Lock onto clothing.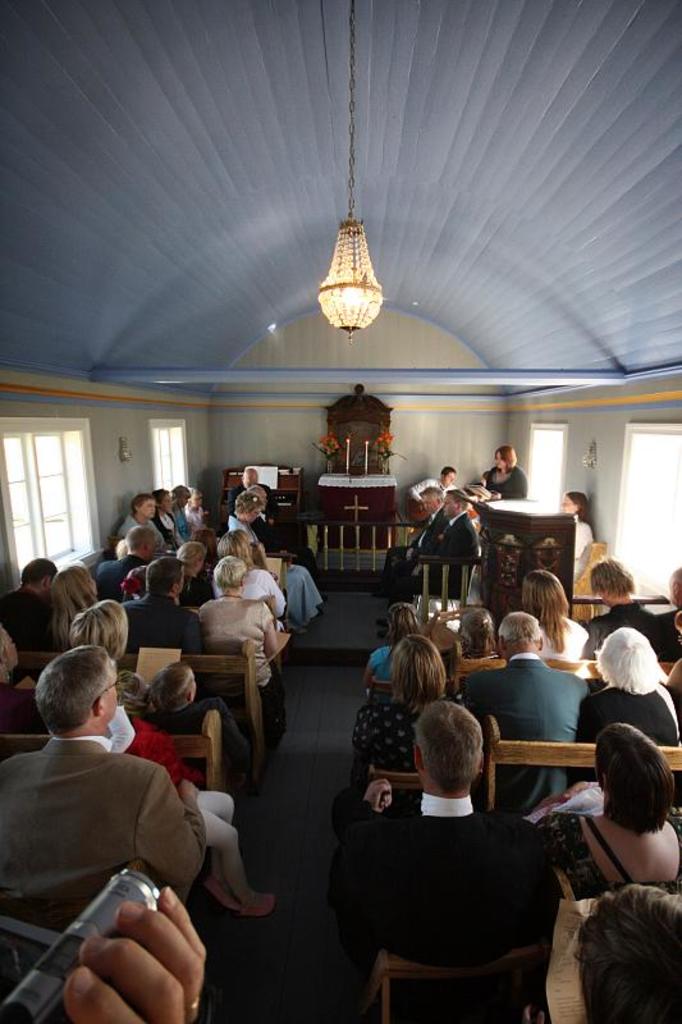
Locked: [left=581, top=607, right=679, bottom=671].
